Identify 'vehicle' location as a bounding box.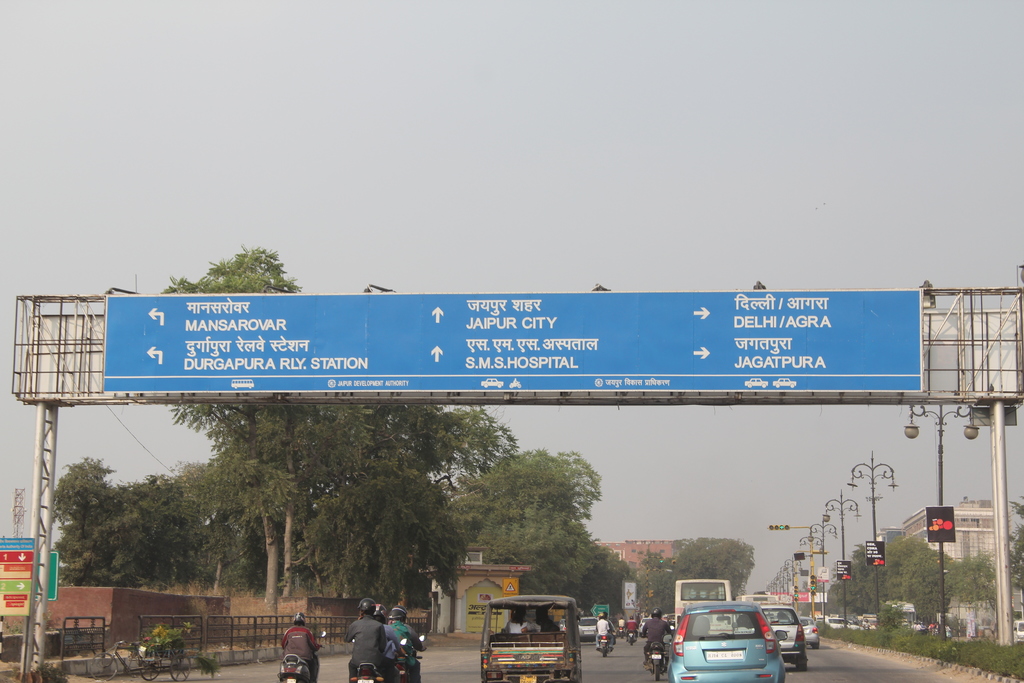
[x1=624, y1=629, x2=635, y2=645].
